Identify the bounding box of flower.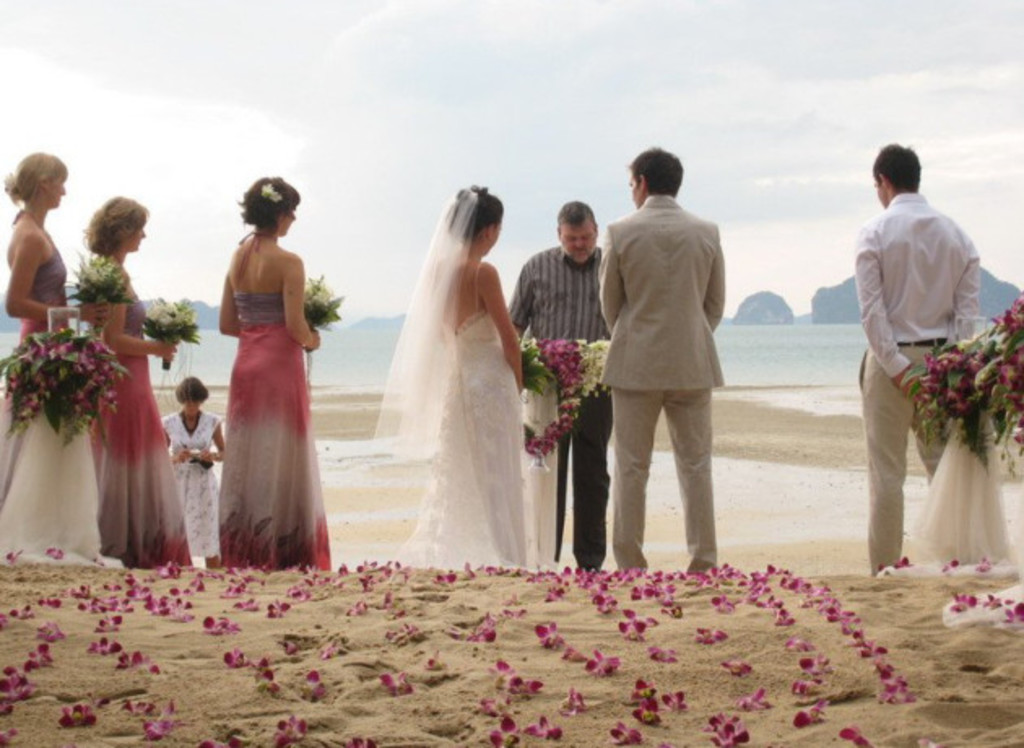
bbox=(2, 727, 16, 741).
